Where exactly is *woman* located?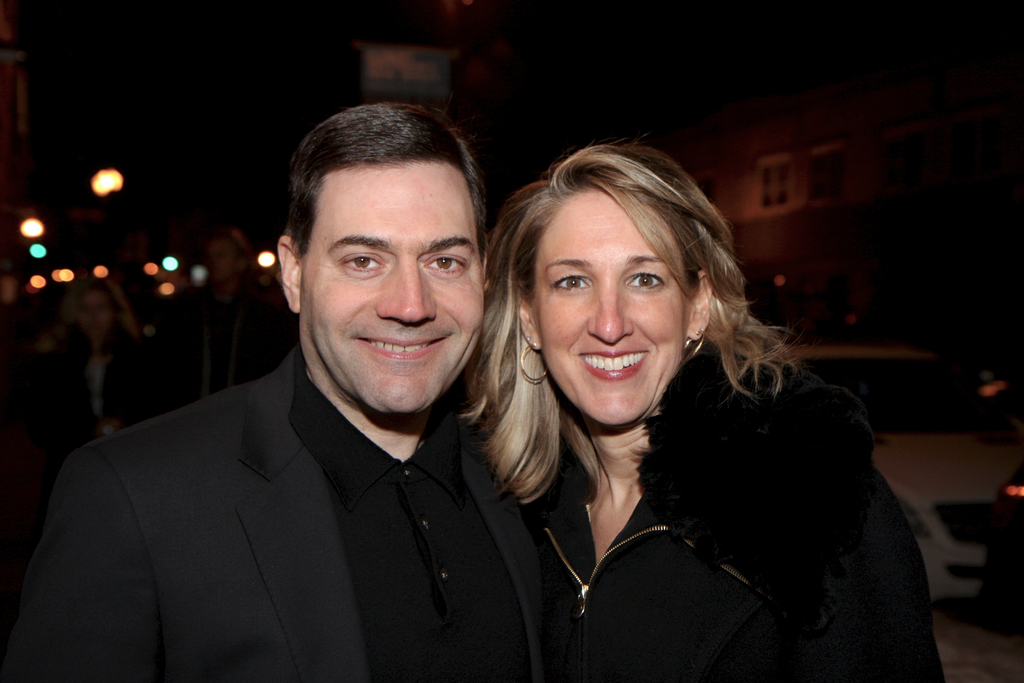
Its bounding box is <region>435, 128, 911, 675</region>.
